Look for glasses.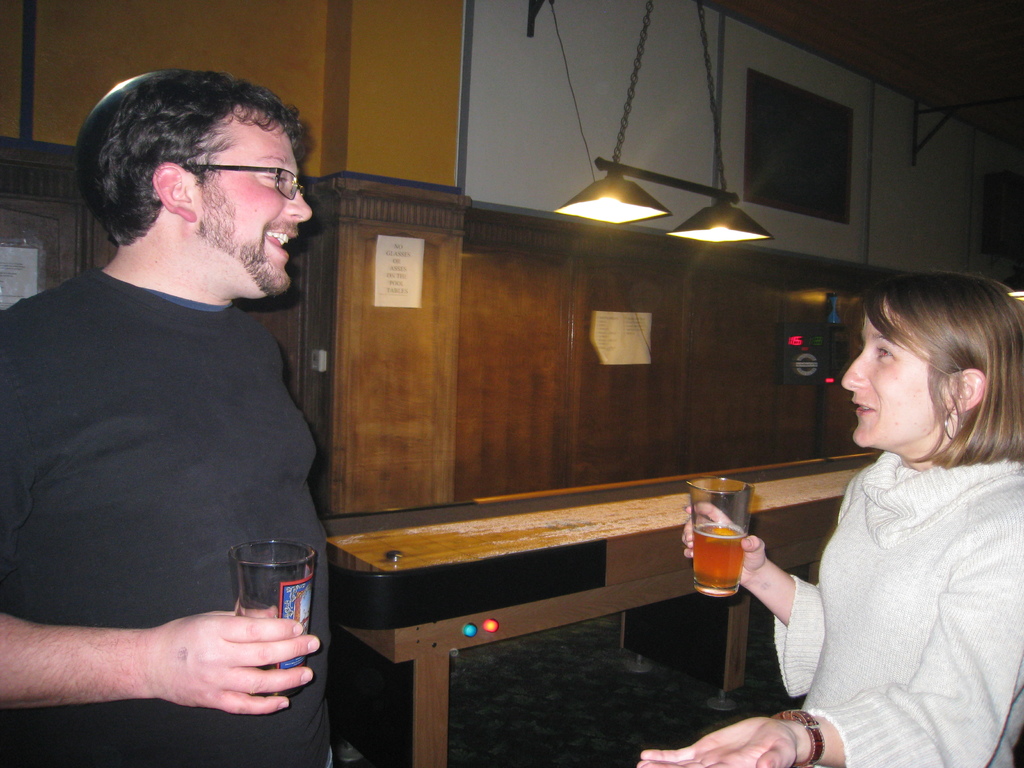
Found: (left=190, top=143, right=314, bottom=200).
